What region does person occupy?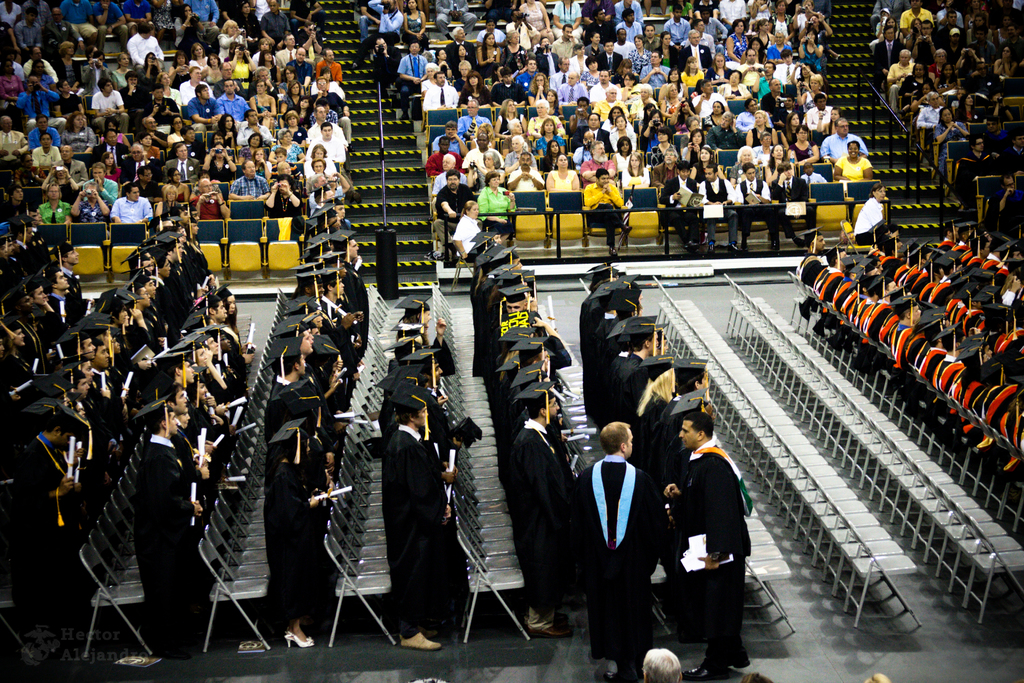
x1=676 y1=393 x2=754 y2=669.
